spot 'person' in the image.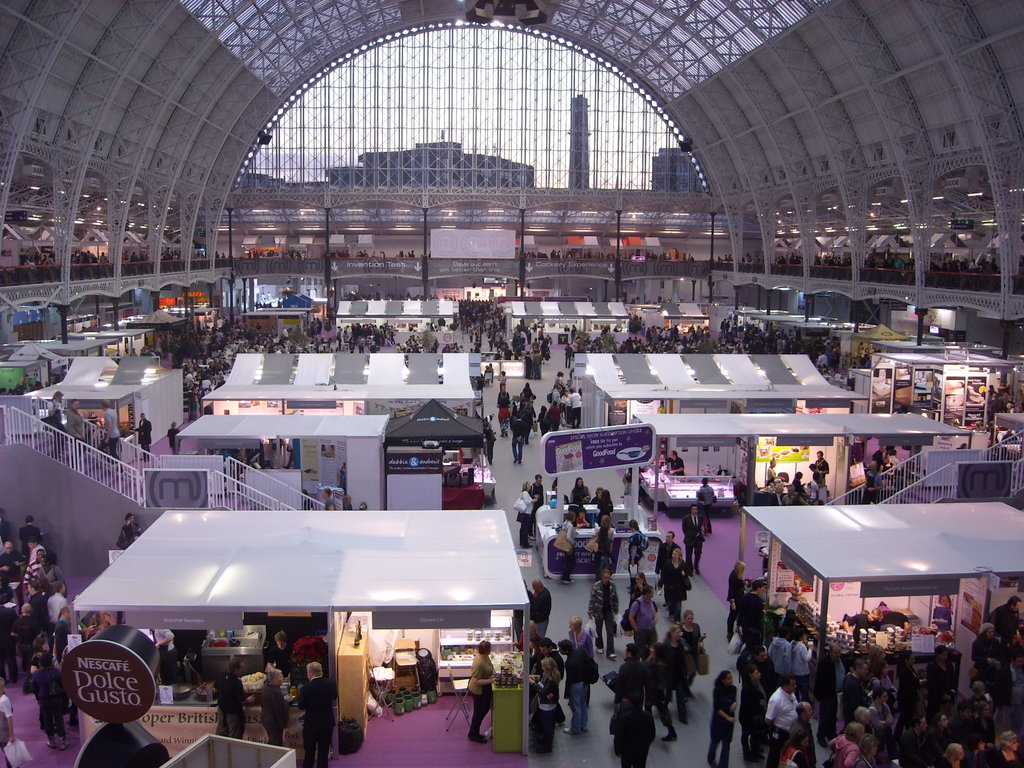
'person' found at {"left": 0, "top": 672, "right": 16, "bottom": 767}.
